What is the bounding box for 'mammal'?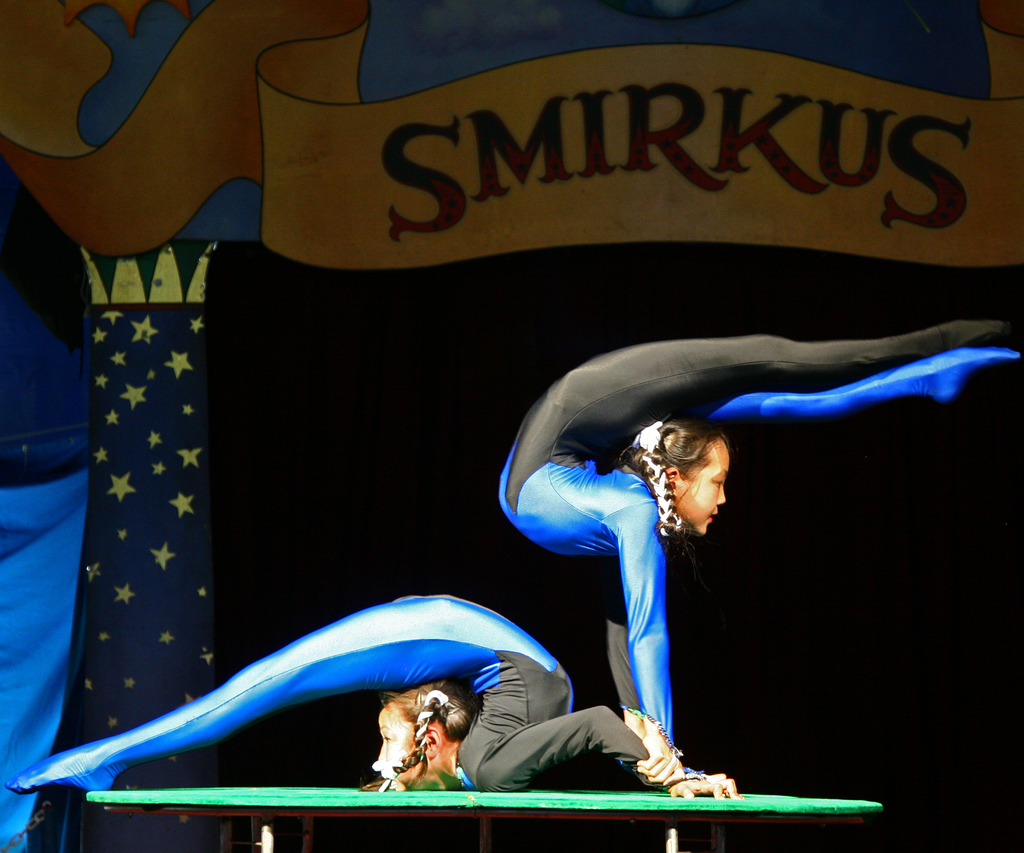
<region>534, 327, 971, 779</region>.
